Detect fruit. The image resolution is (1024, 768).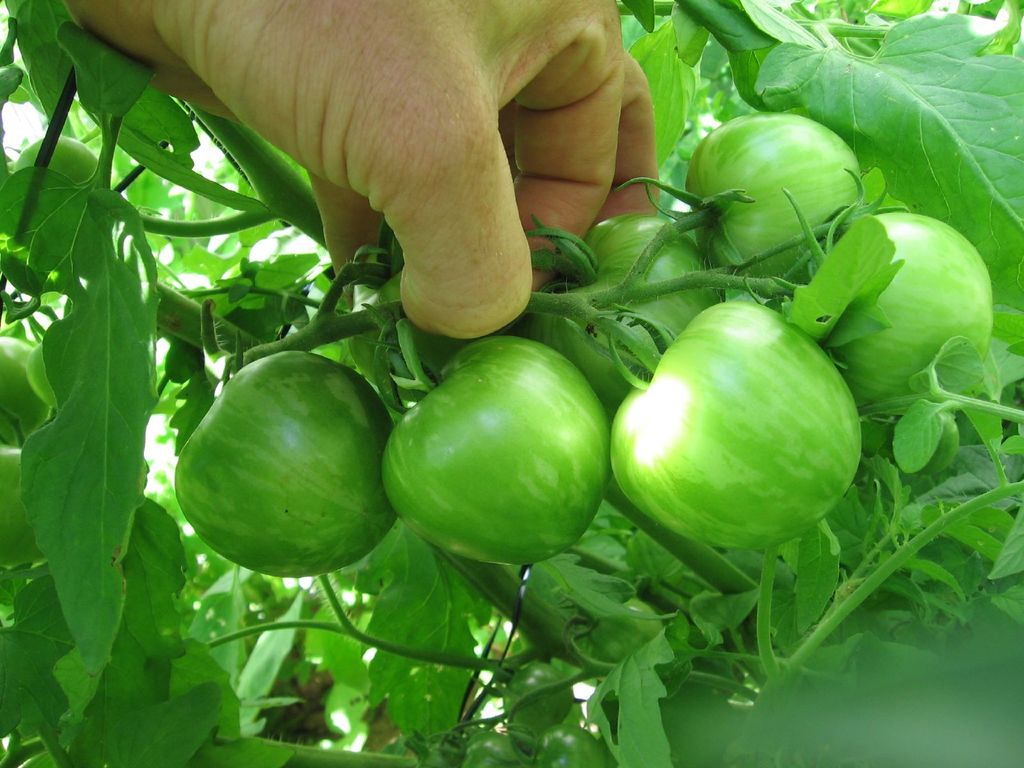
[x1=518, y1=214, x2=721, y2=404].
